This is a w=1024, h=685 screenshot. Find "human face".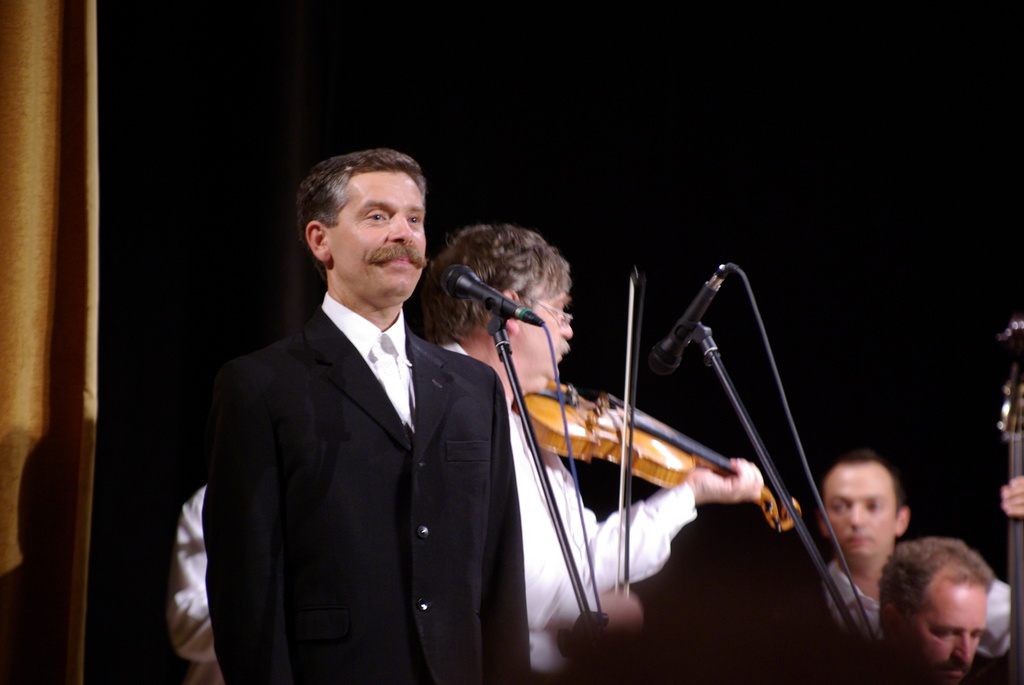
Bounding box: {"x1": 518, "y1": 282, "x2": 574, "y2": 372}.
